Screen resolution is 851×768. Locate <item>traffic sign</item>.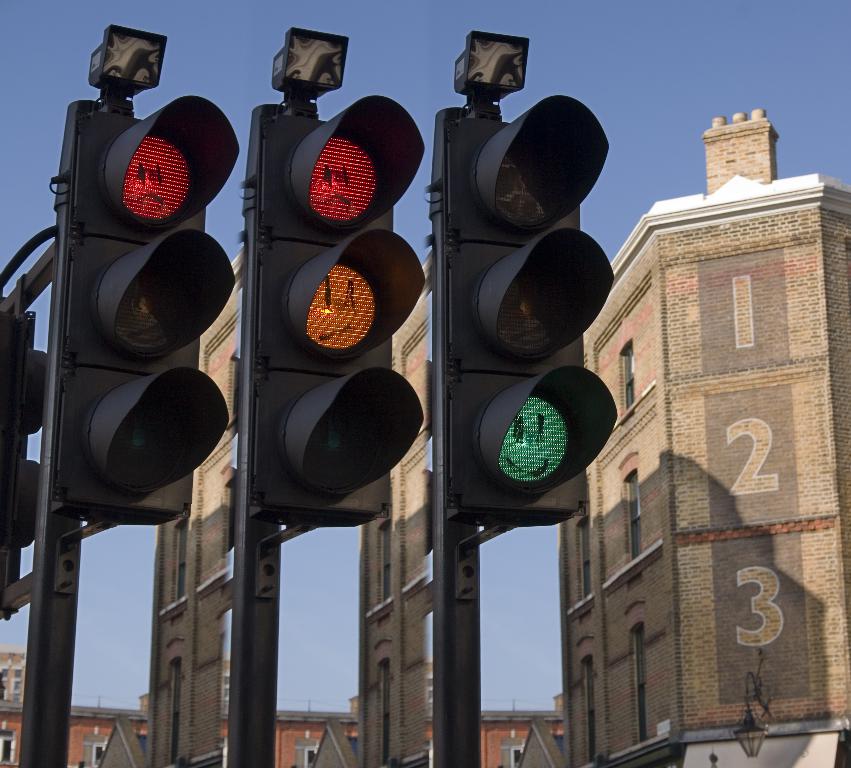
bbox=[251, 93, 429, 522].
